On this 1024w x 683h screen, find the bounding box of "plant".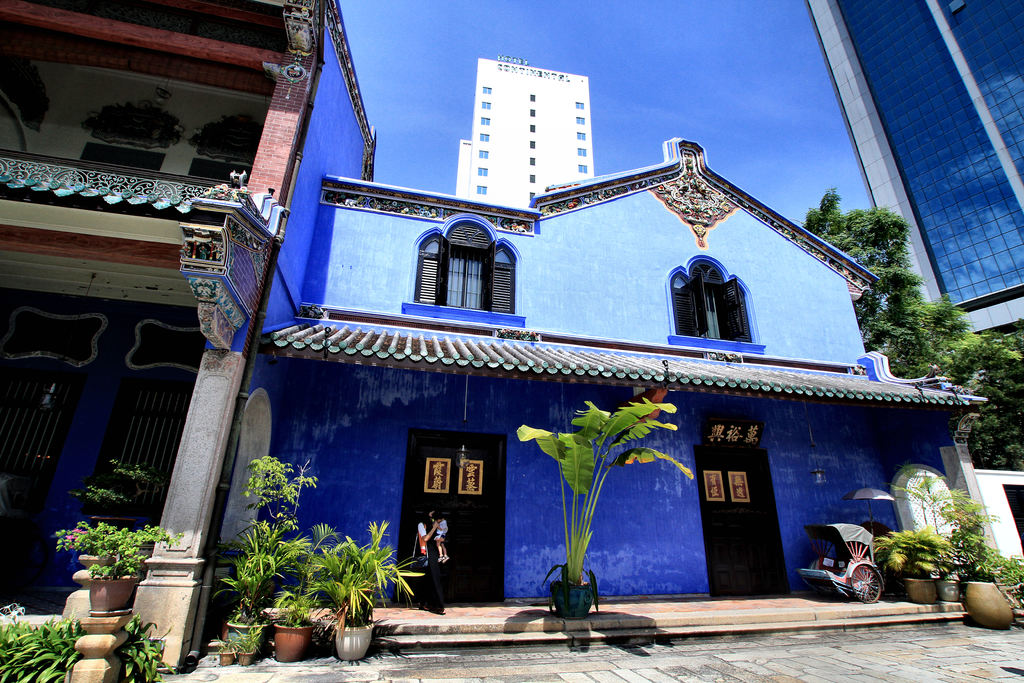
Bounding box: 516,398,701,614.
